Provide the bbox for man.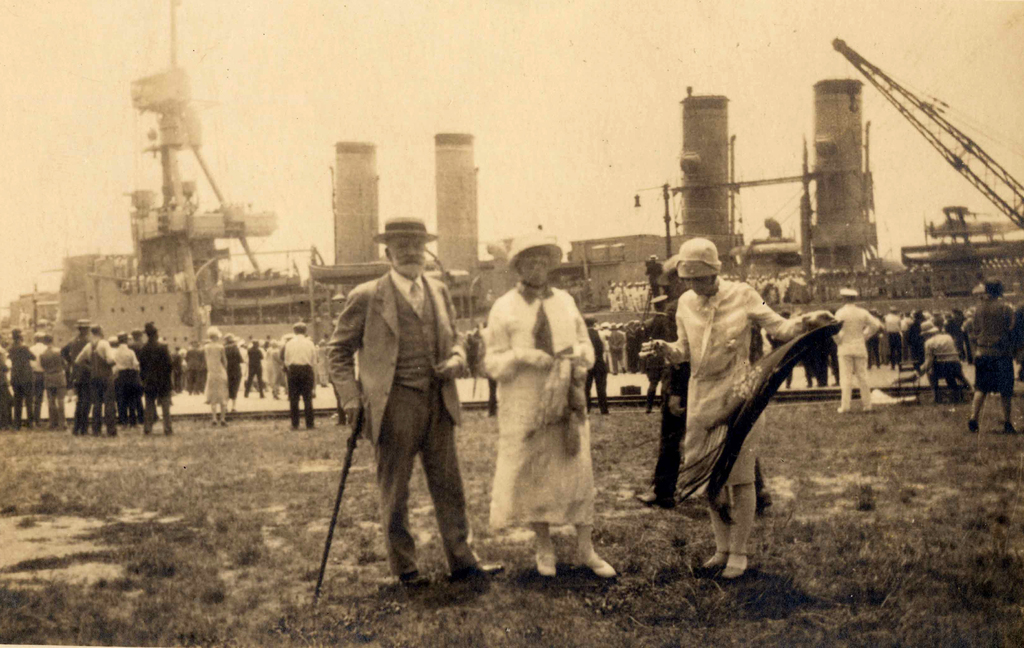
crop(575, 320, 605, 419).
